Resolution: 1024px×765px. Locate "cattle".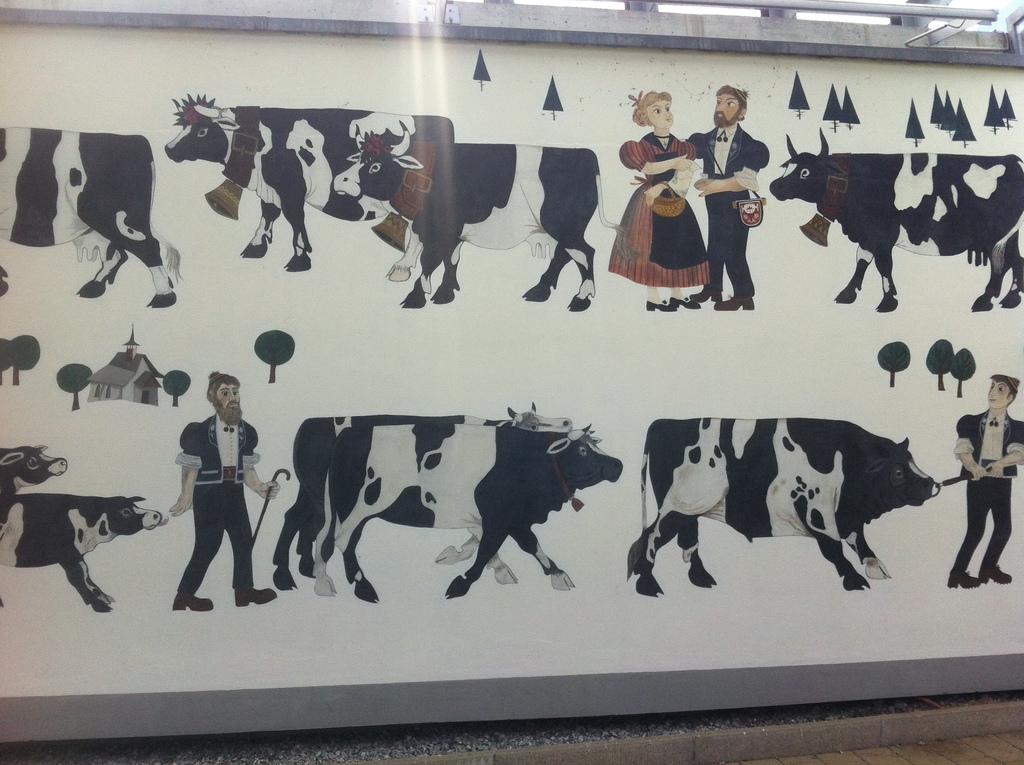
162:93:453:282.
